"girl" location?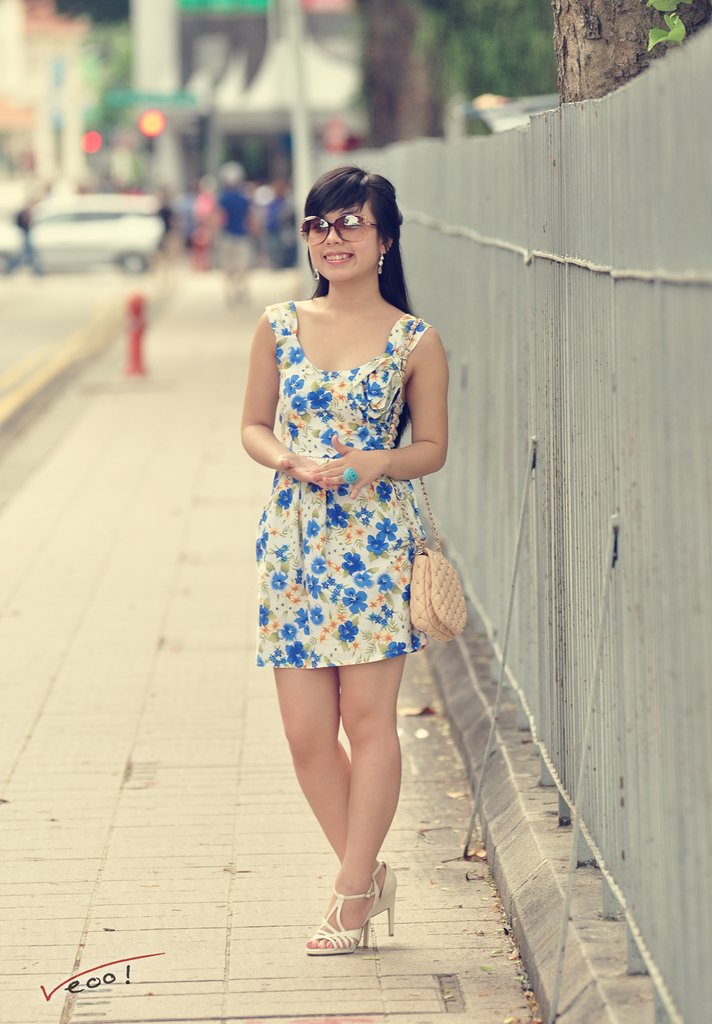
box=[236, 163, 450, 957]
